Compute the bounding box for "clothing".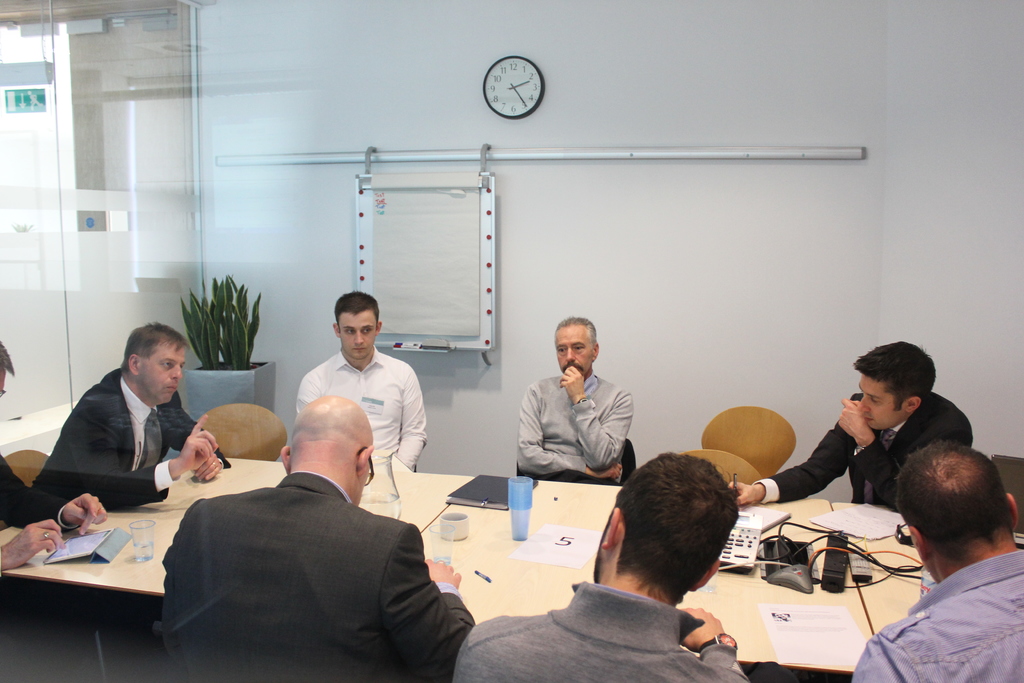
bbox=(753, 390, 975, 507).
